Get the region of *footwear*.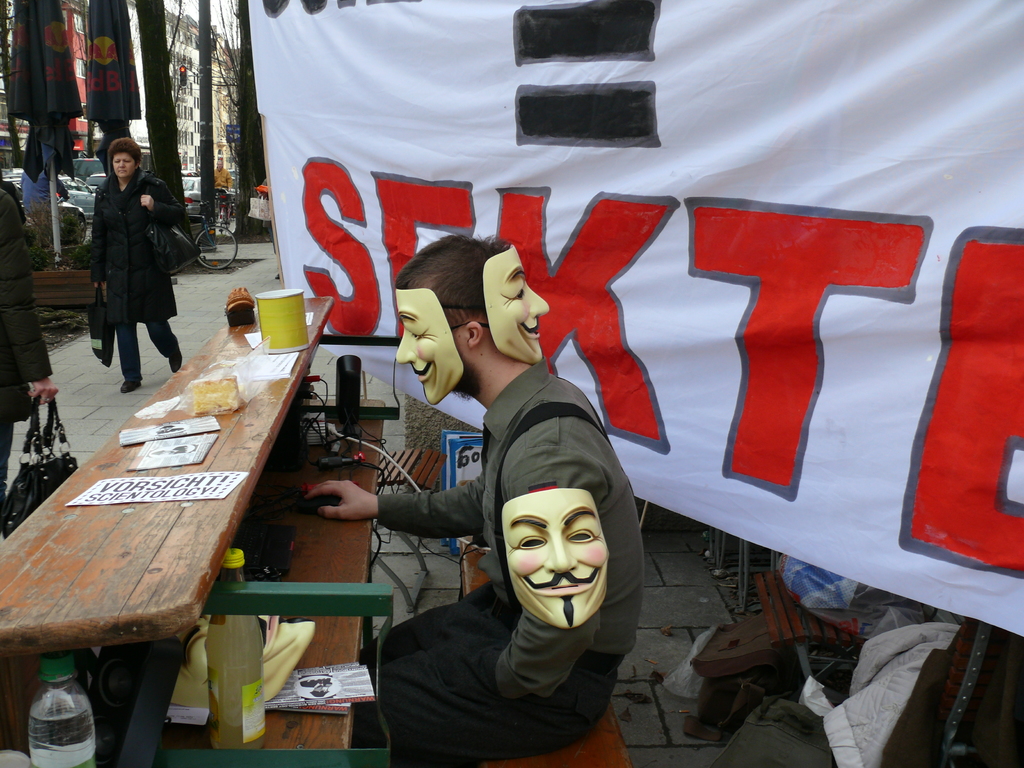
122,380,135,390.
